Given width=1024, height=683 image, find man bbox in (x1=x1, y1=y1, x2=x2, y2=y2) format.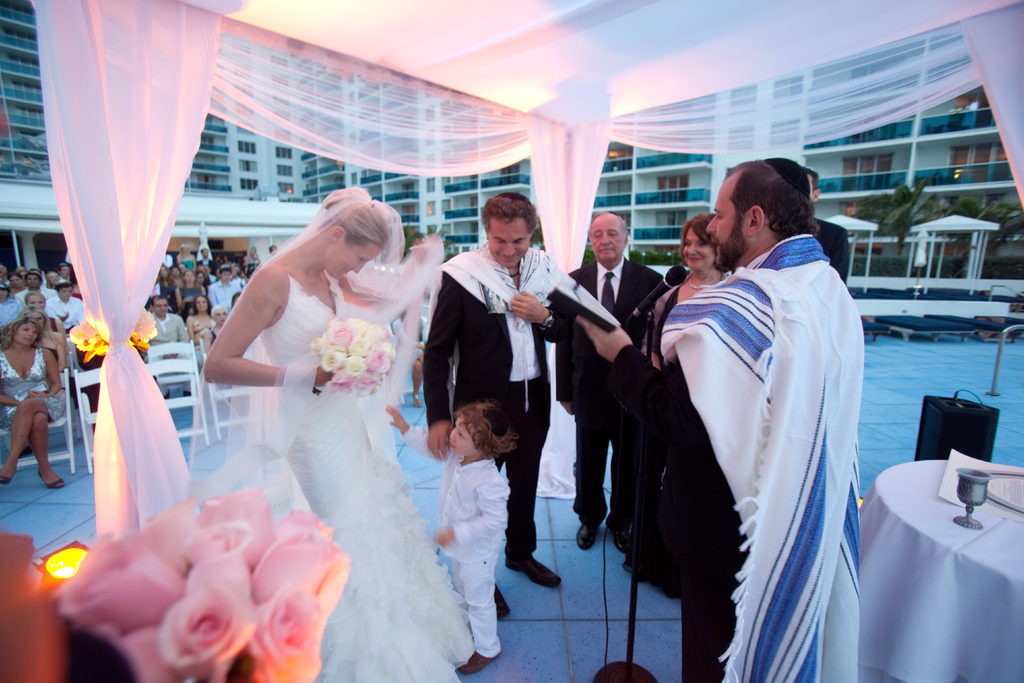
(x1=26, y1=273, x2=43, y2=293).
